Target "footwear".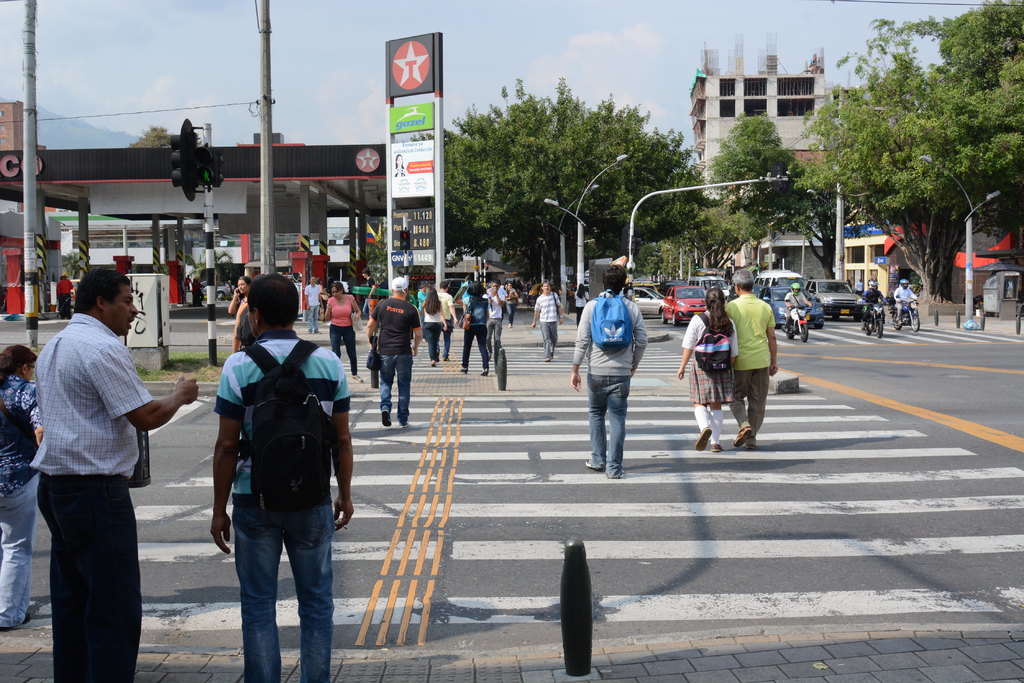
Target region: locate(543, 354, 550, 364).
